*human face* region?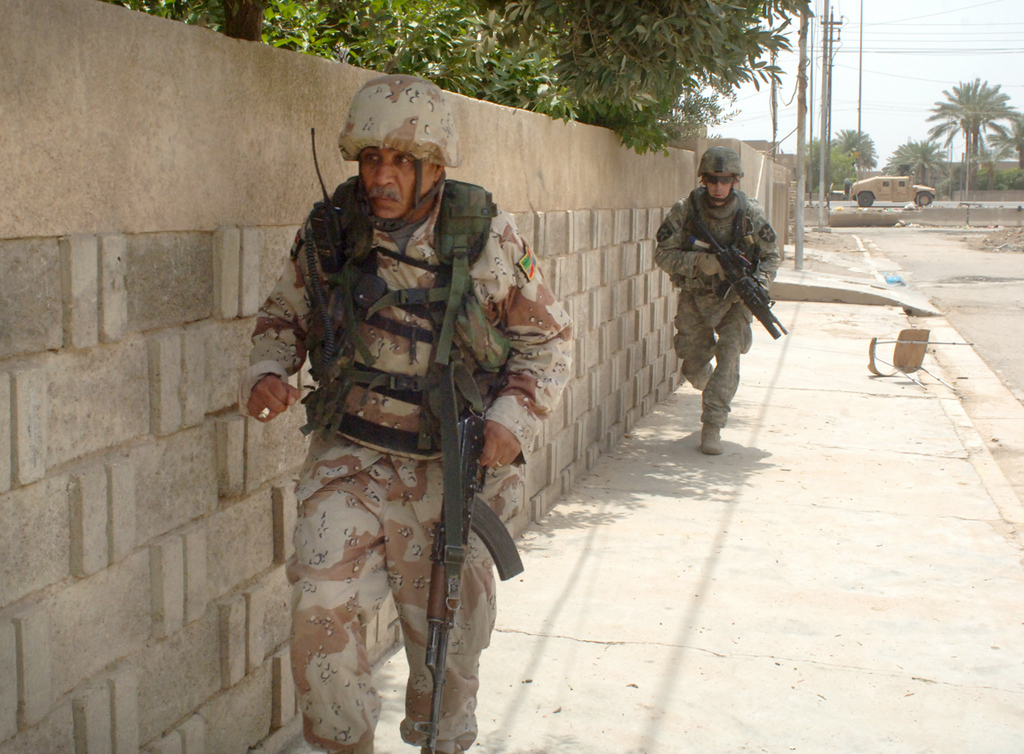
360/148/436/217
